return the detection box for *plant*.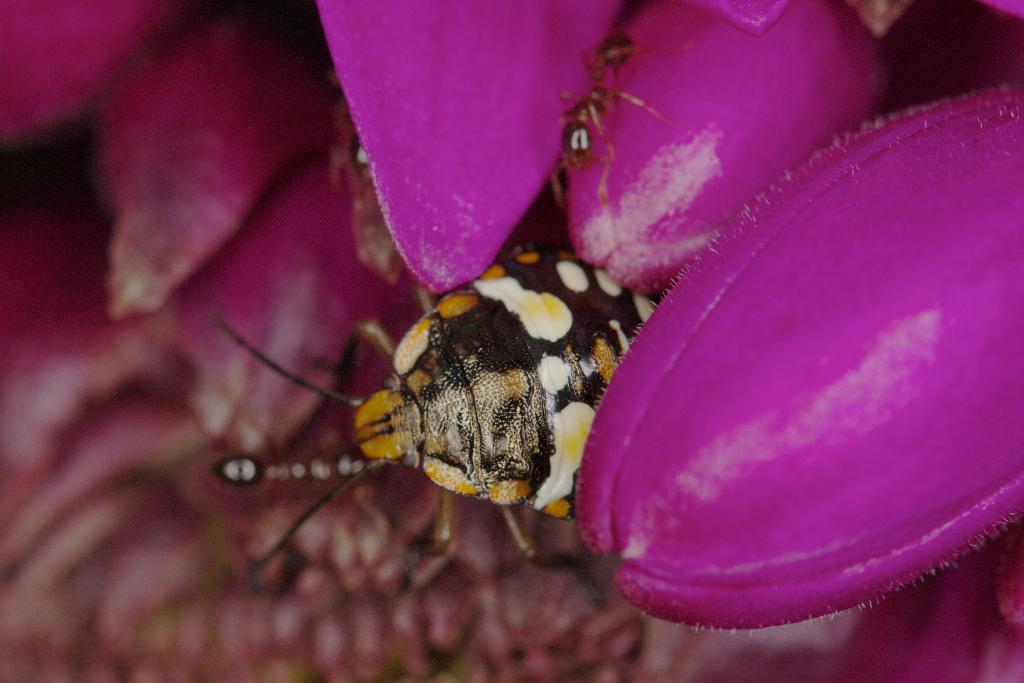
select_region(74, 0, 1023, 637).
